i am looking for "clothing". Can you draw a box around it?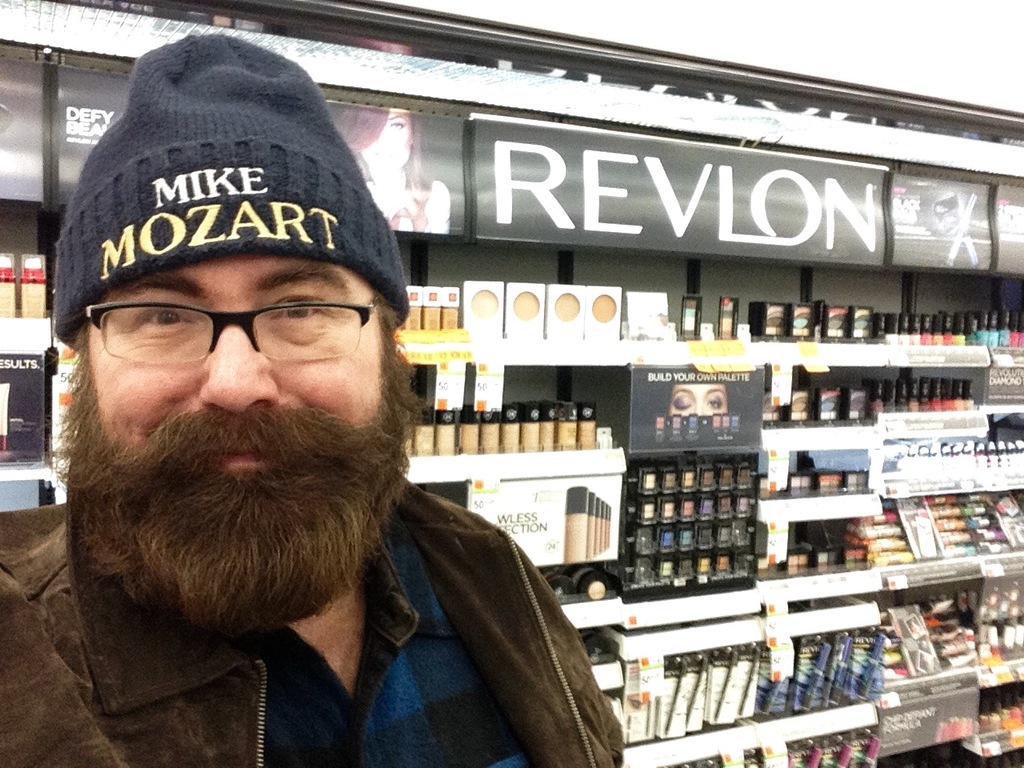
Sure, the bounding box is l=10, t=28, r=639, b=766.
